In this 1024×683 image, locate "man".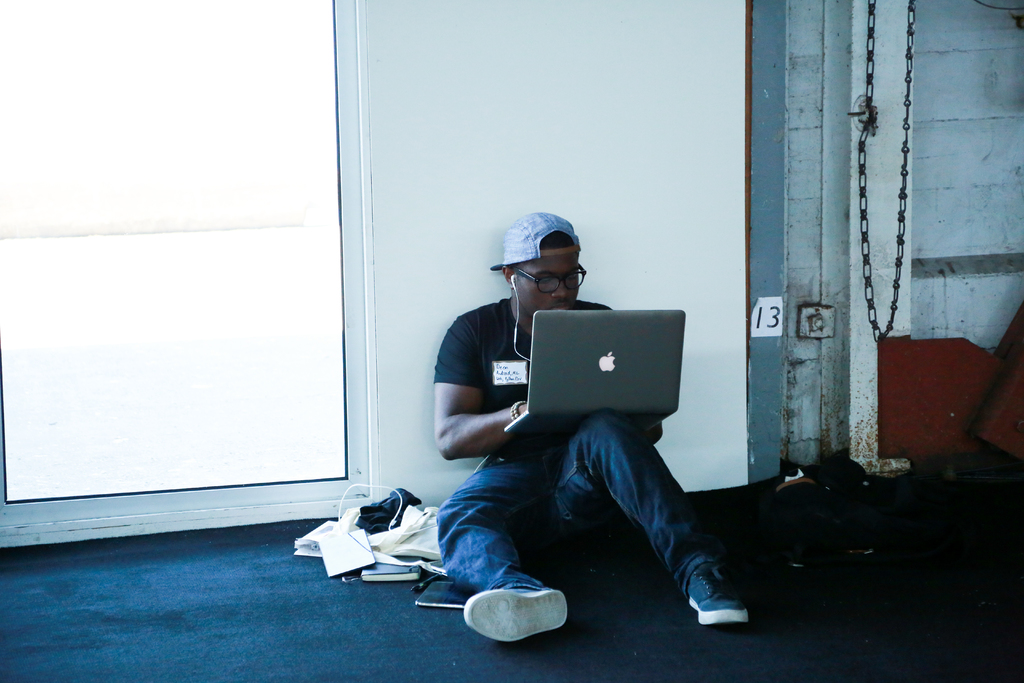
Bounding box: <box>420,215,778,658</box>.
